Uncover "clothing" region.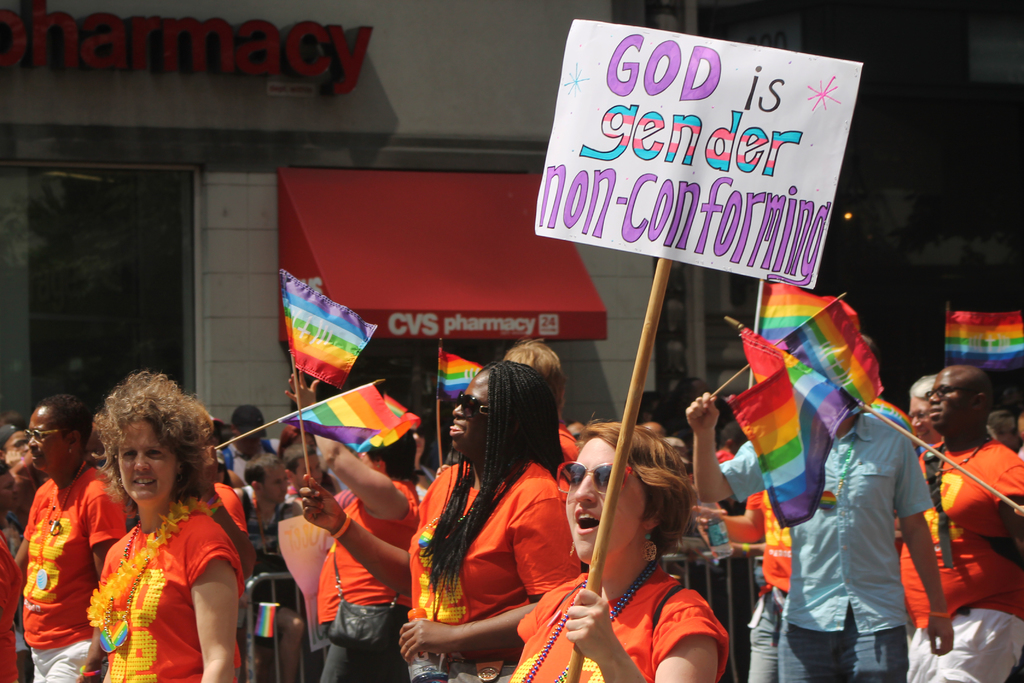
Uncovered: detection(0, 428, 1023, 682).
